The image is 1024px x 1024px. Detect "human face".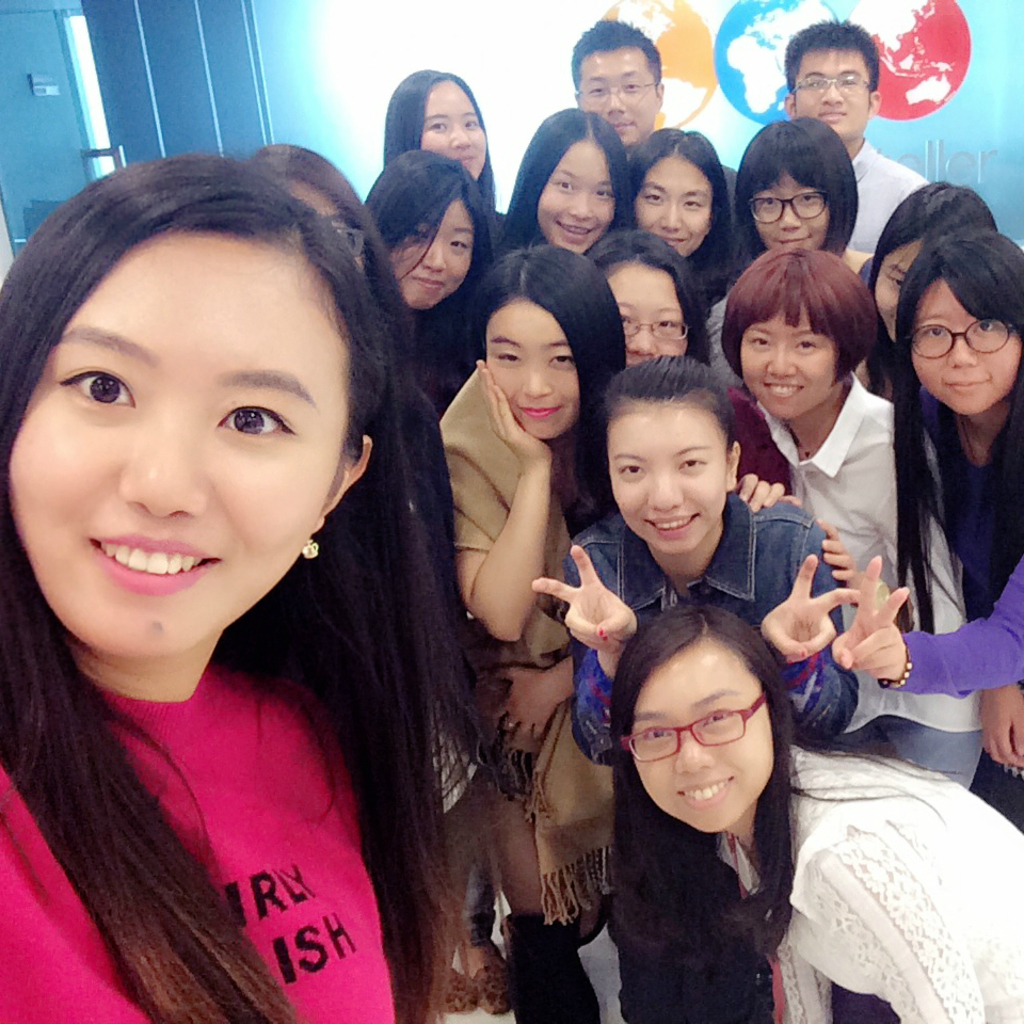
Detection: x1=481 y1=301 x2=580 y2=434.
